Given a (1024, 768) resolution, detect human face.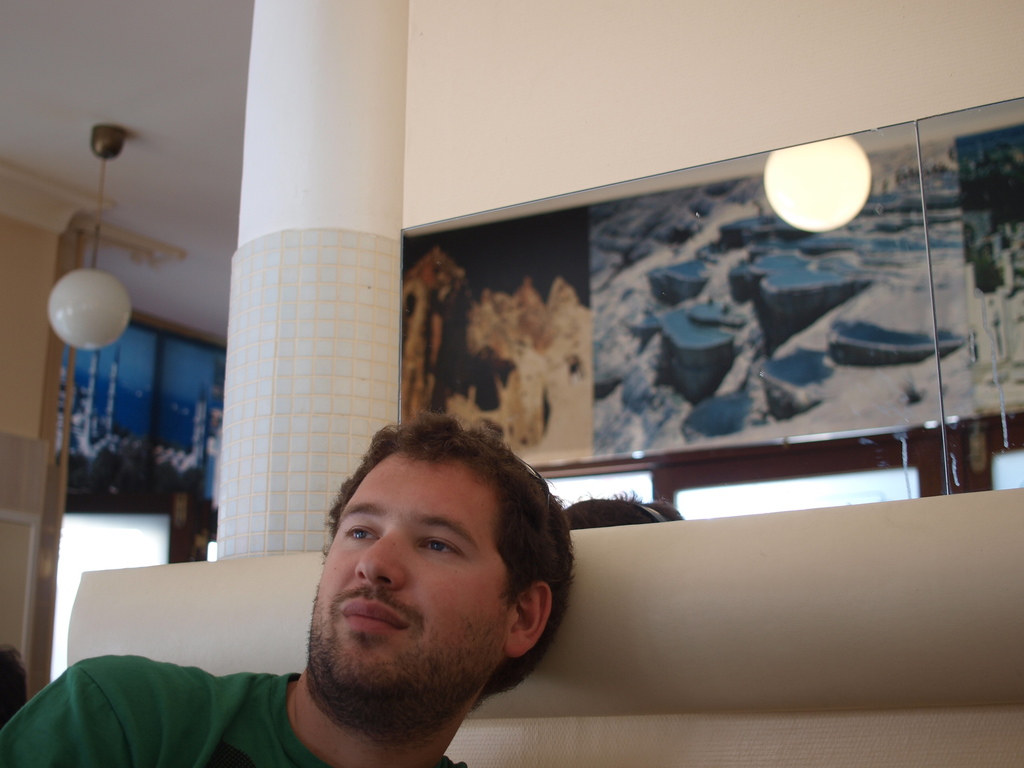
rect(308, 450, 504, 706).
